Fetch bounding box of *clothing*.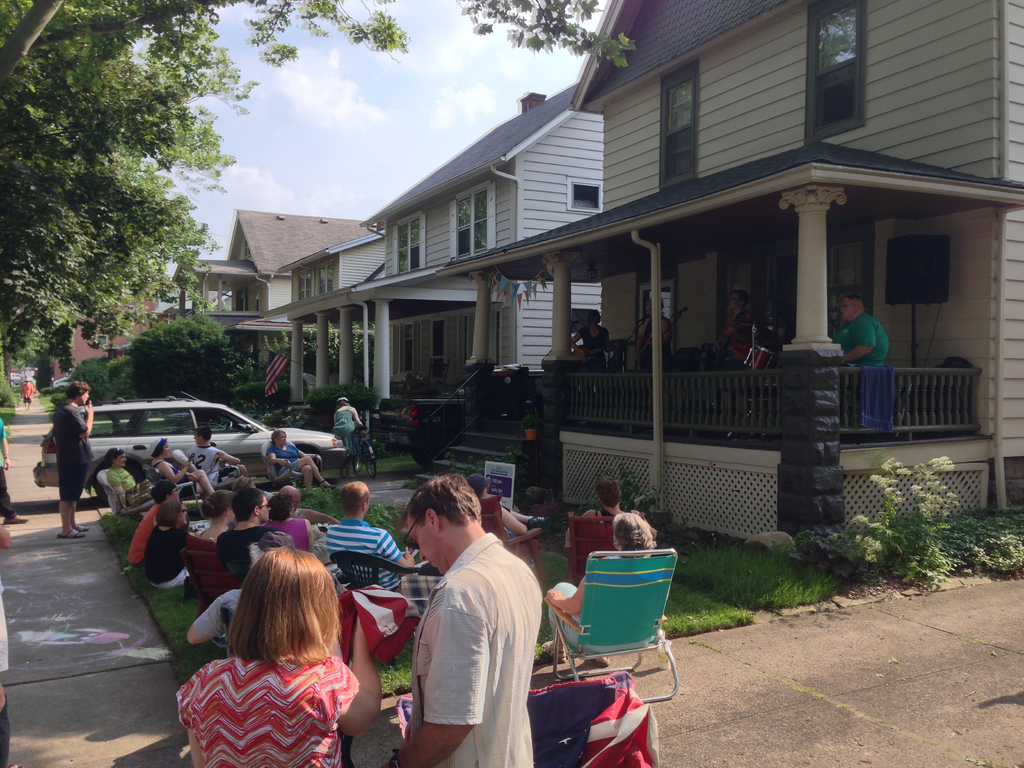
Bbox: box(263, 444, 311, 471).
